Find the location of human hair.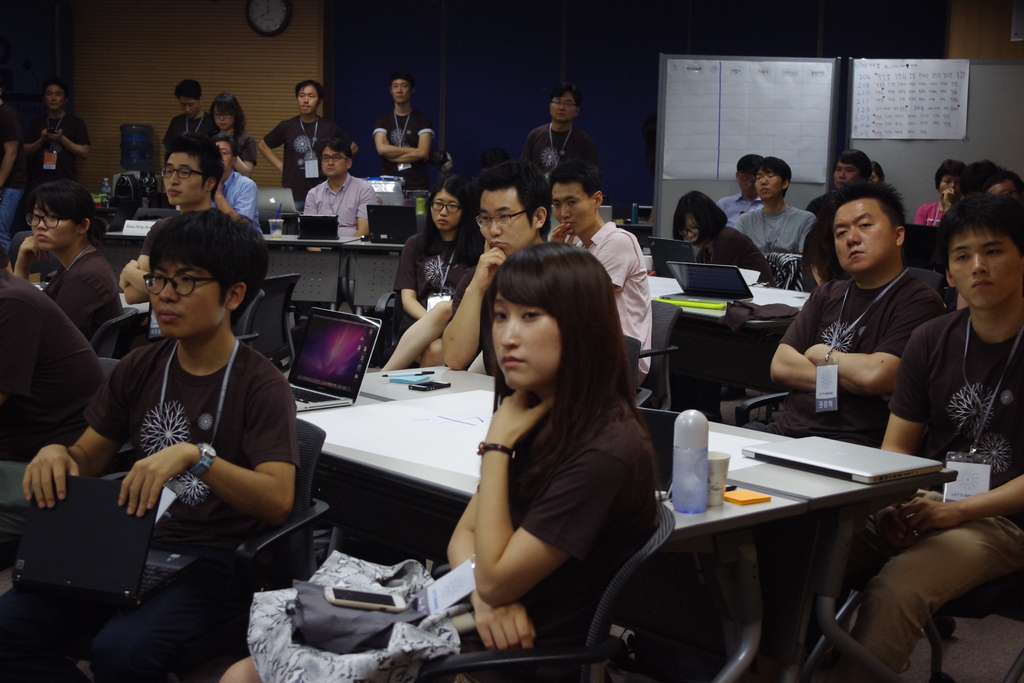
Location: (42, 78, 69, 110).
